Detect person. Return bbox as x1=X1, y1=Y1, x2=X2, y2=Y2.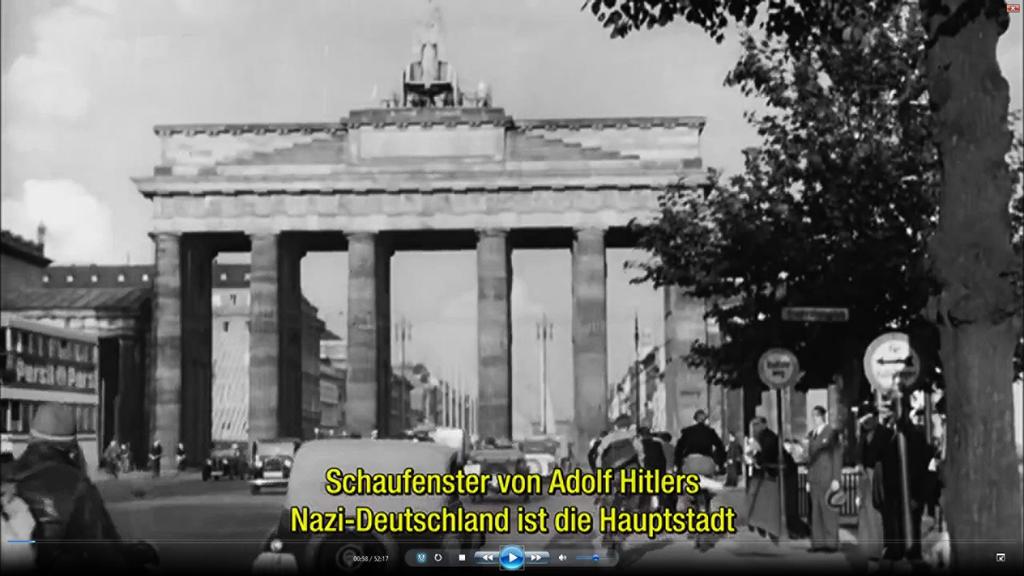
x1=802, y1=404, x2=842, y2=557.
